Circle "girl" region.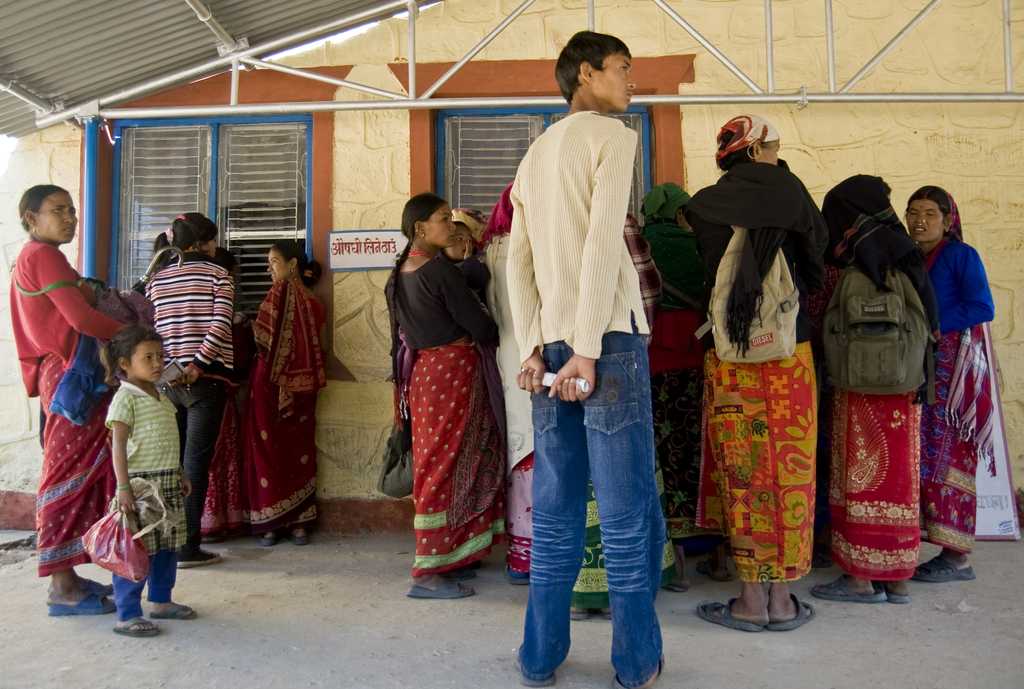
Region: (148, 209, 240, 570).
